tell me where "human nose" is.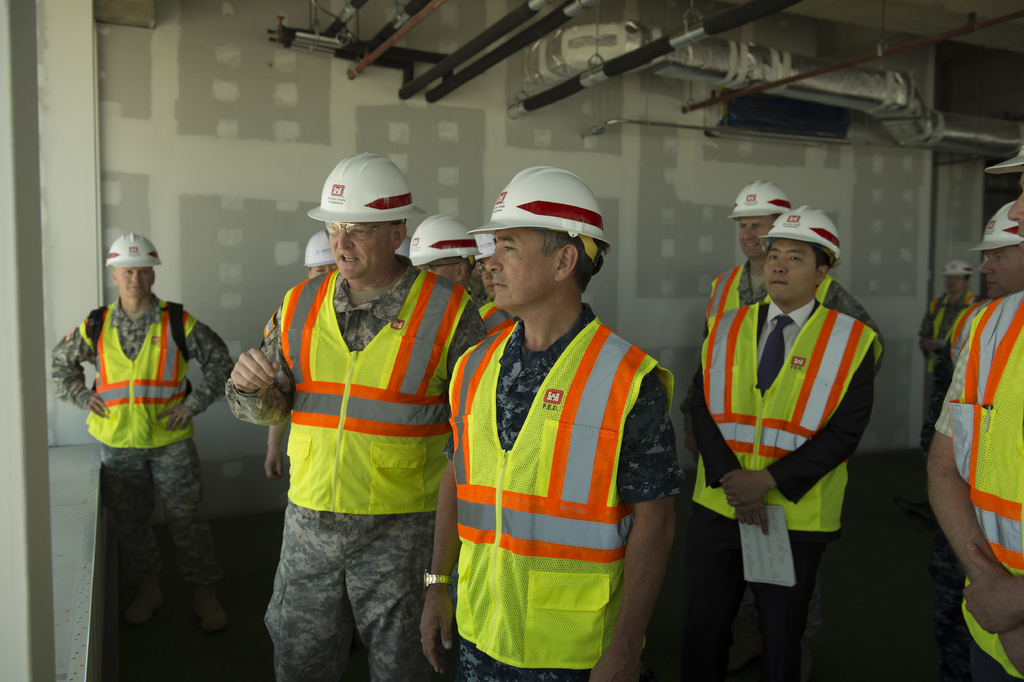
"human nose" is at (x1=742, y1=225, x2=755, y2=239).
